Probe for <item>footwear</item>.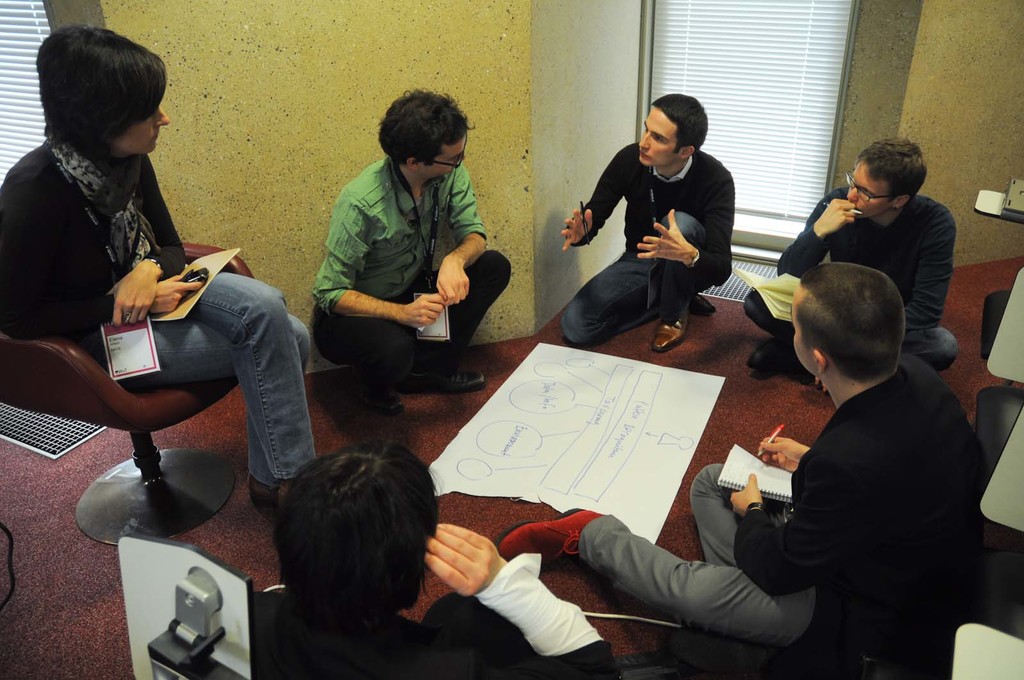
Probe result: <bbox>244, 473, 298, 513</bbox>.
